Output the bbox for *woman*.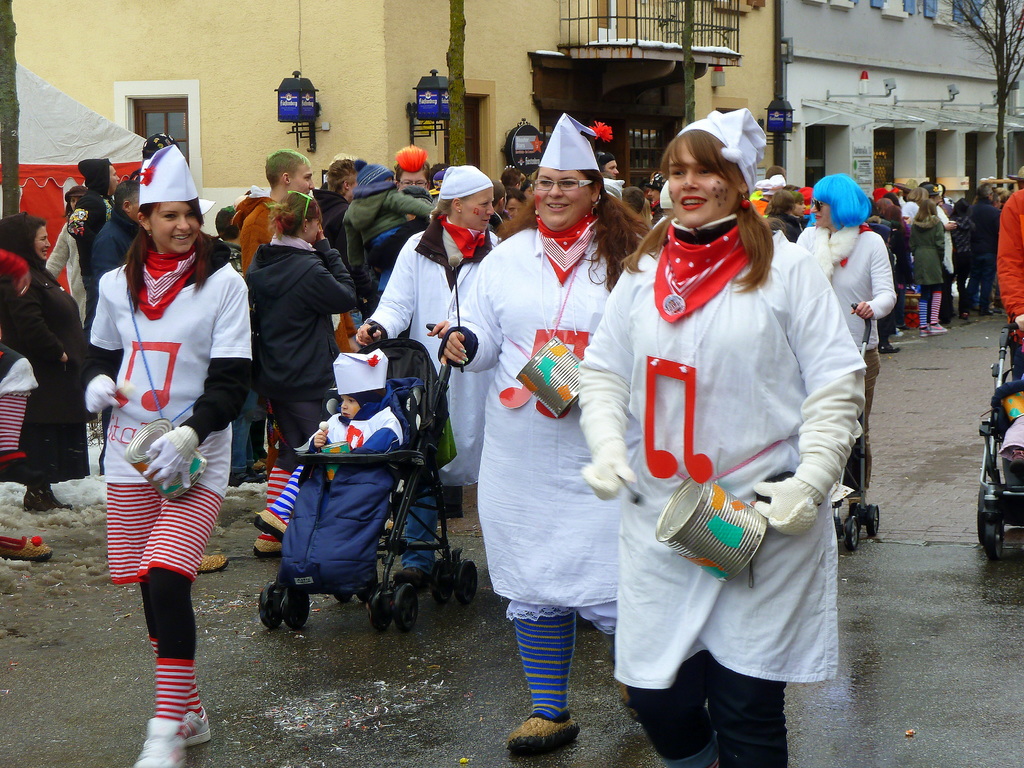
442,112,641,749.
